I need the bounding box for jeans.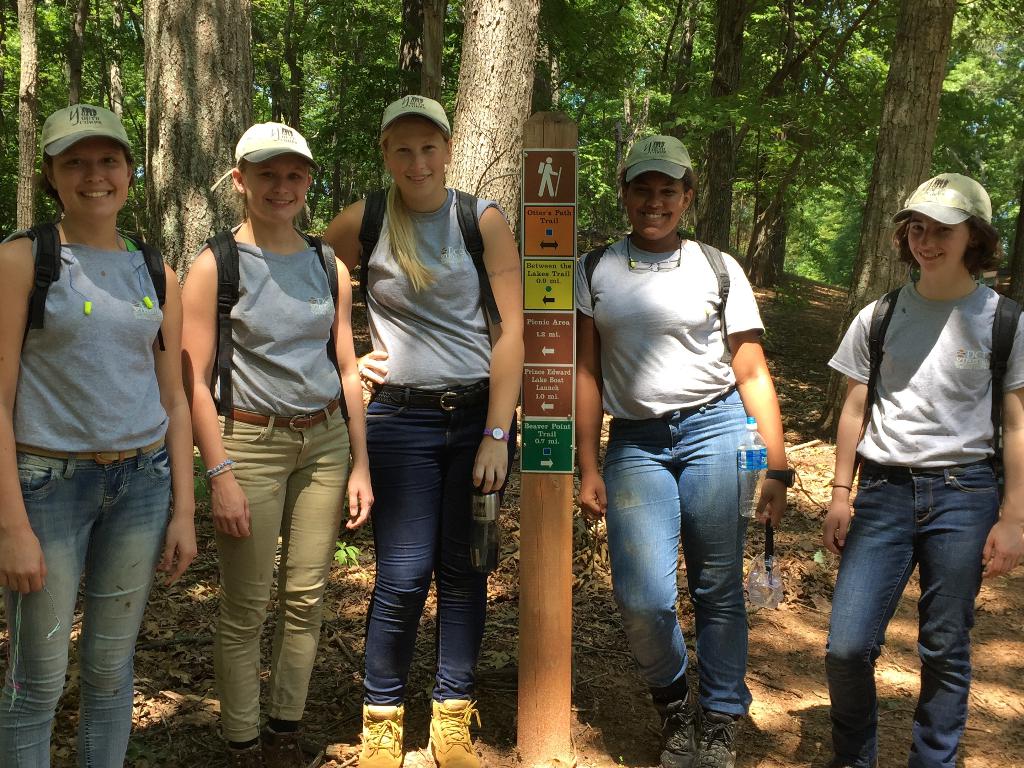
Here it is: l=824, t=459, r=999, b=767.
